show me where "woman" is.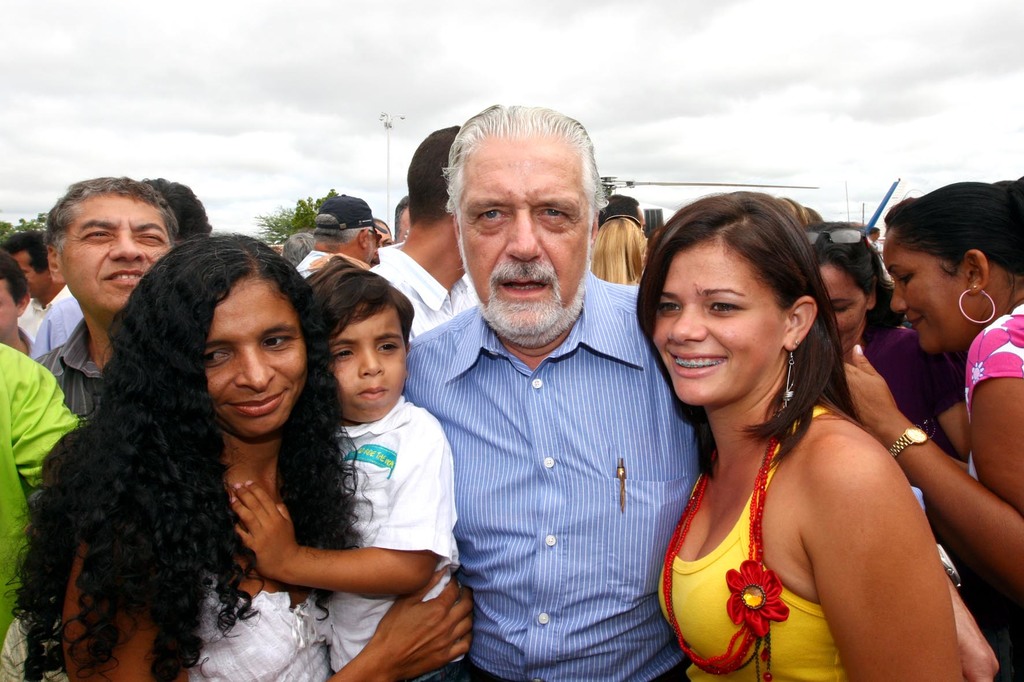
"woman" is at (837, 175, 1023, 612).
